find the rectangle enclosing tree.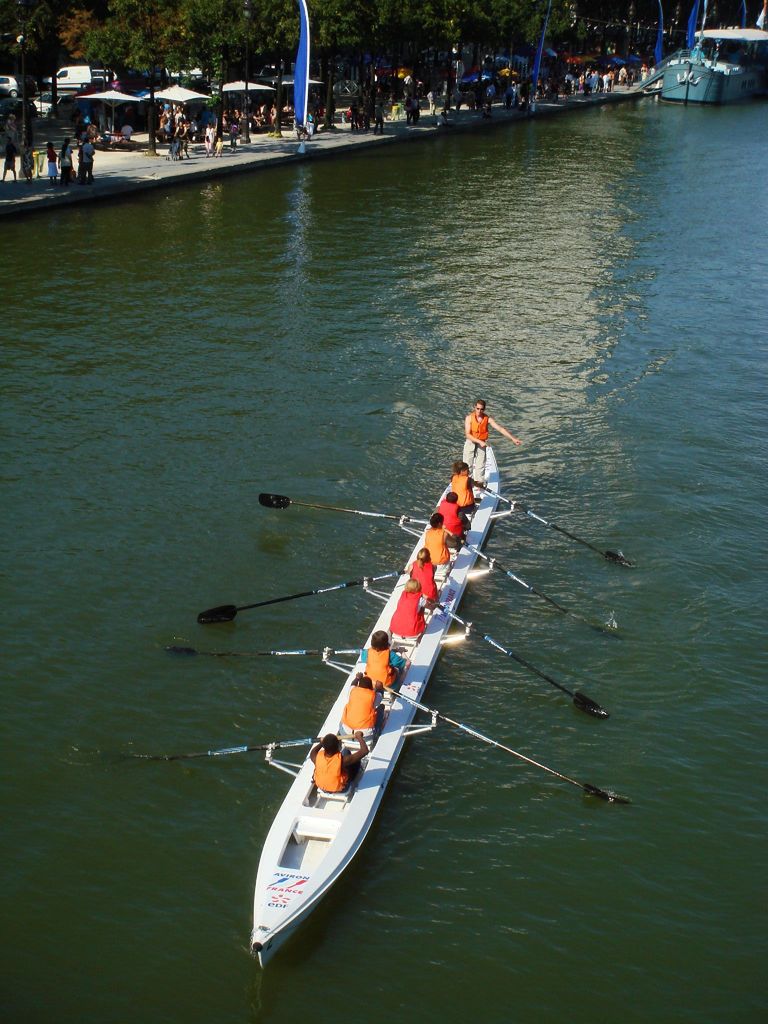
<box>401,17,465,119</box>.
